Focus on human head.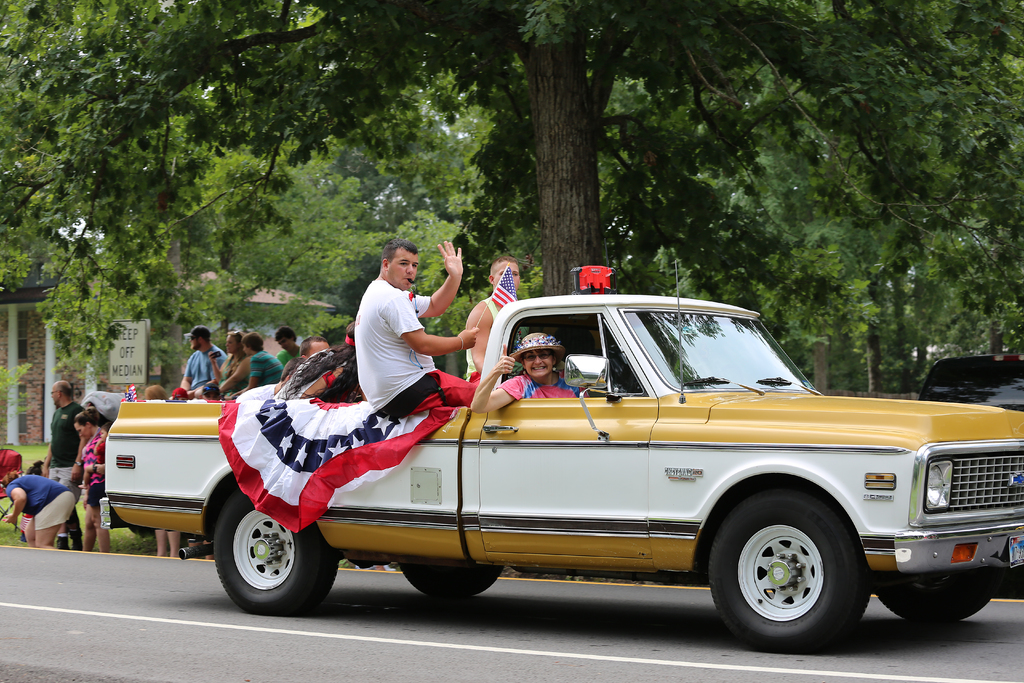
Focused at [488,256,518,292].
